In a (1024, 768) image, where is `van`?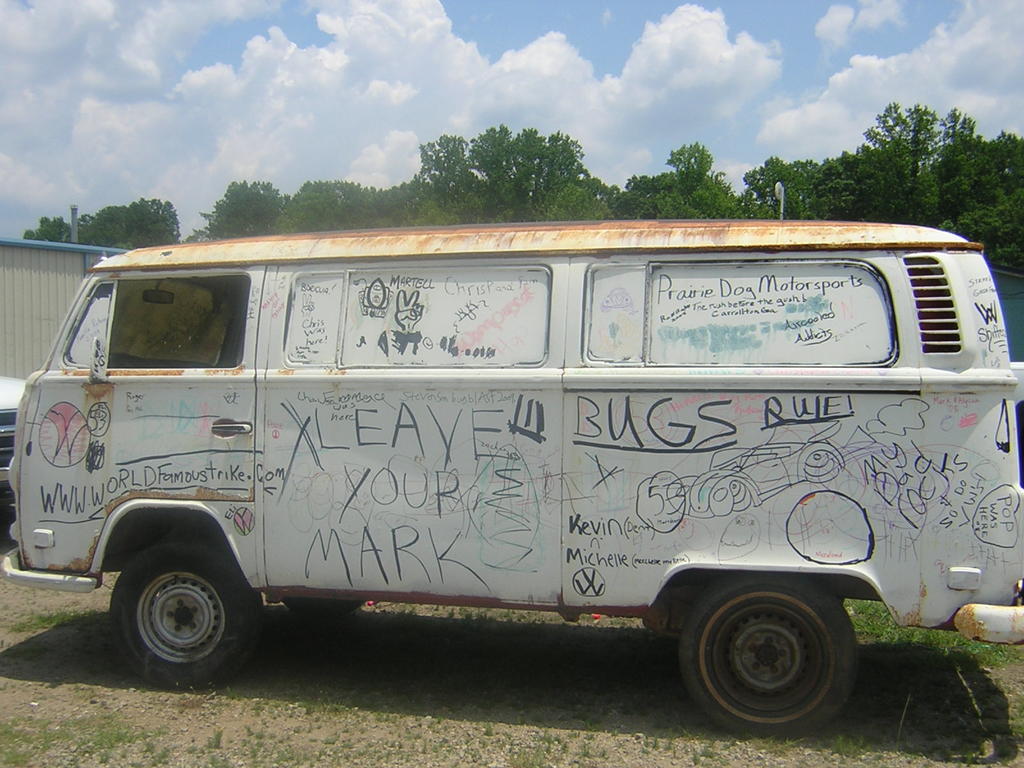
region(0, 214, 1023, 744).
